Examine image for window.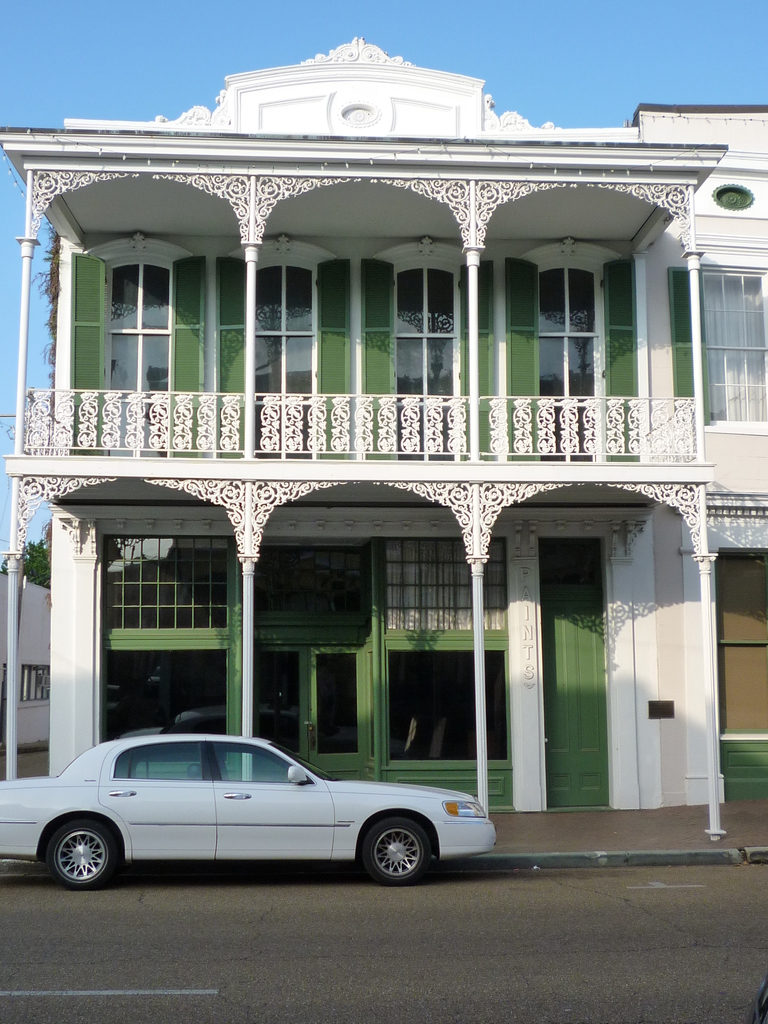
Examination result: BBox(360, 239, 499, 461).
